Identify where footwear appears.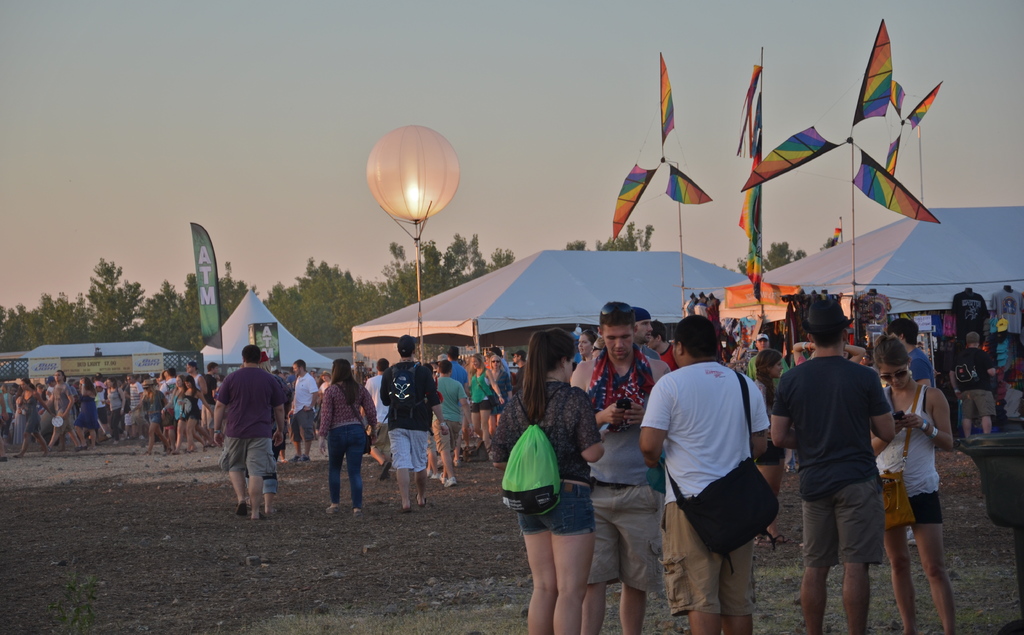
Appears at x1=295 y1=452 x2=307 y2=464.
